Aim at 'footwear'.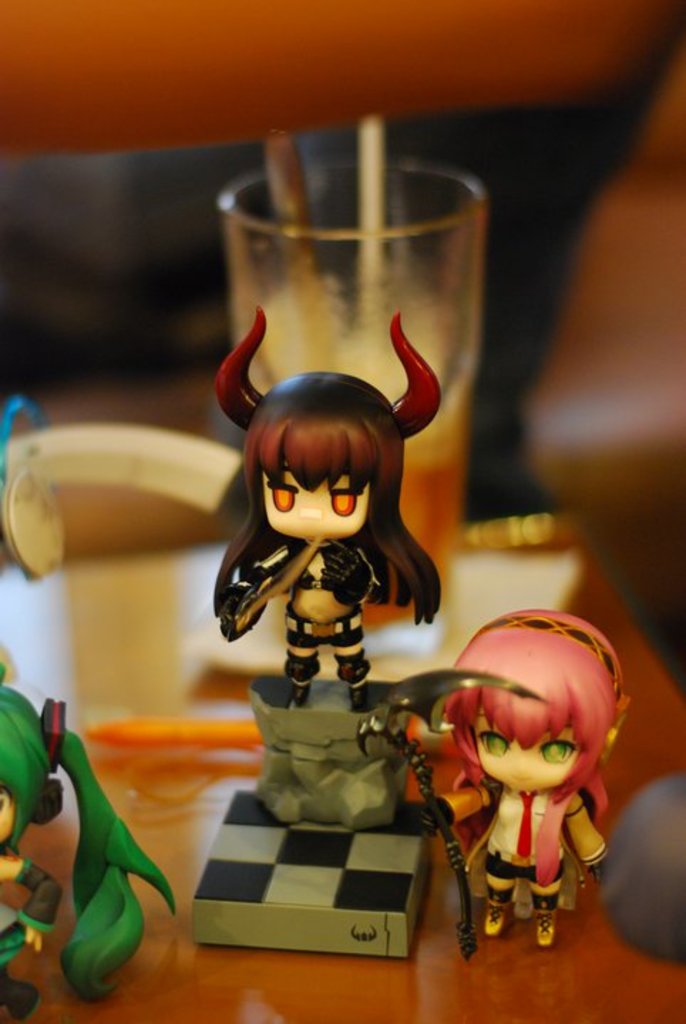
Aimed at detection(7, 973, 37, 1023).
